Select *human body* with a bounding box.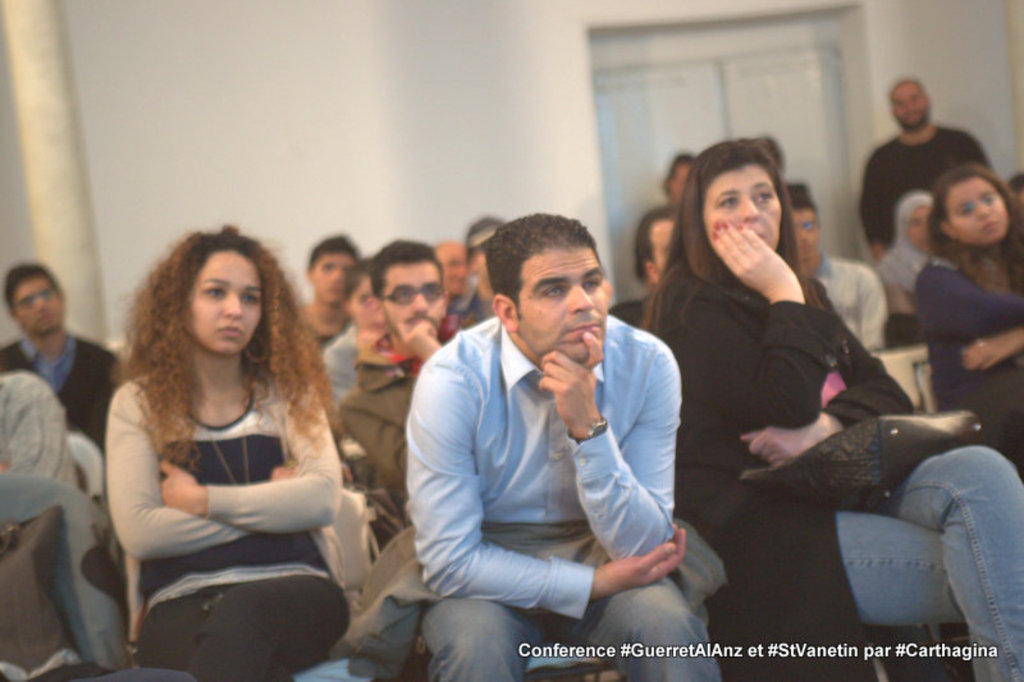
{"left": 82, "top": 242, "right": 355, "bottom": 681}.
